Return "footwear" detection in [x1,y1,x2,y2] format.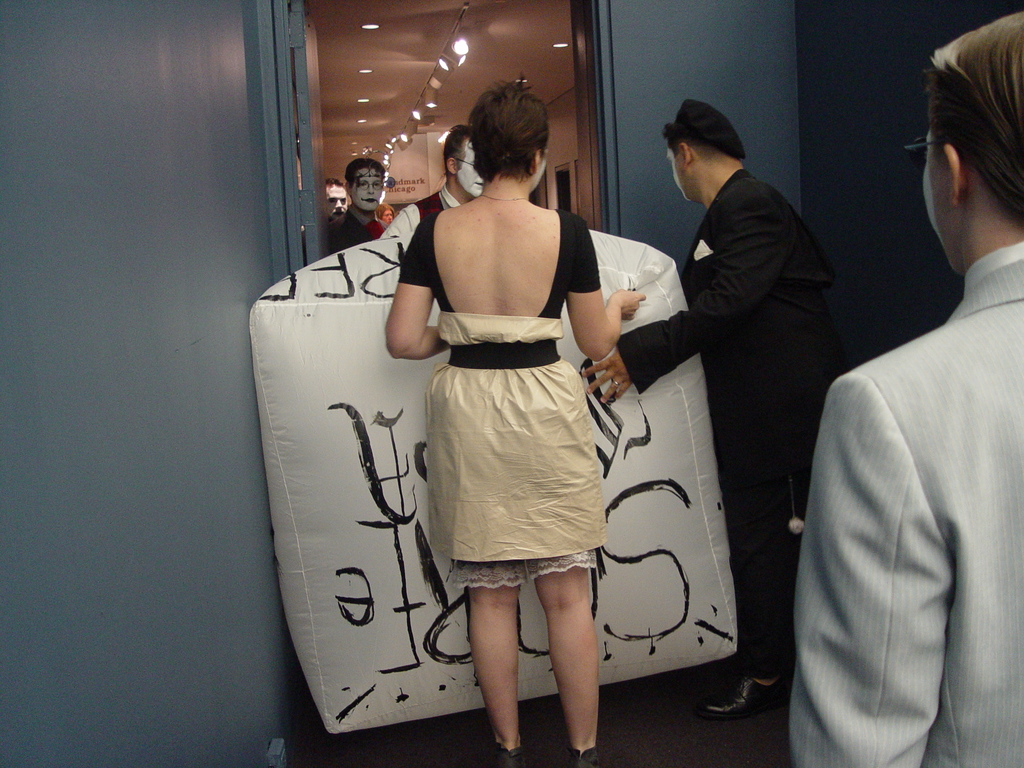
[567,741,602,767].
